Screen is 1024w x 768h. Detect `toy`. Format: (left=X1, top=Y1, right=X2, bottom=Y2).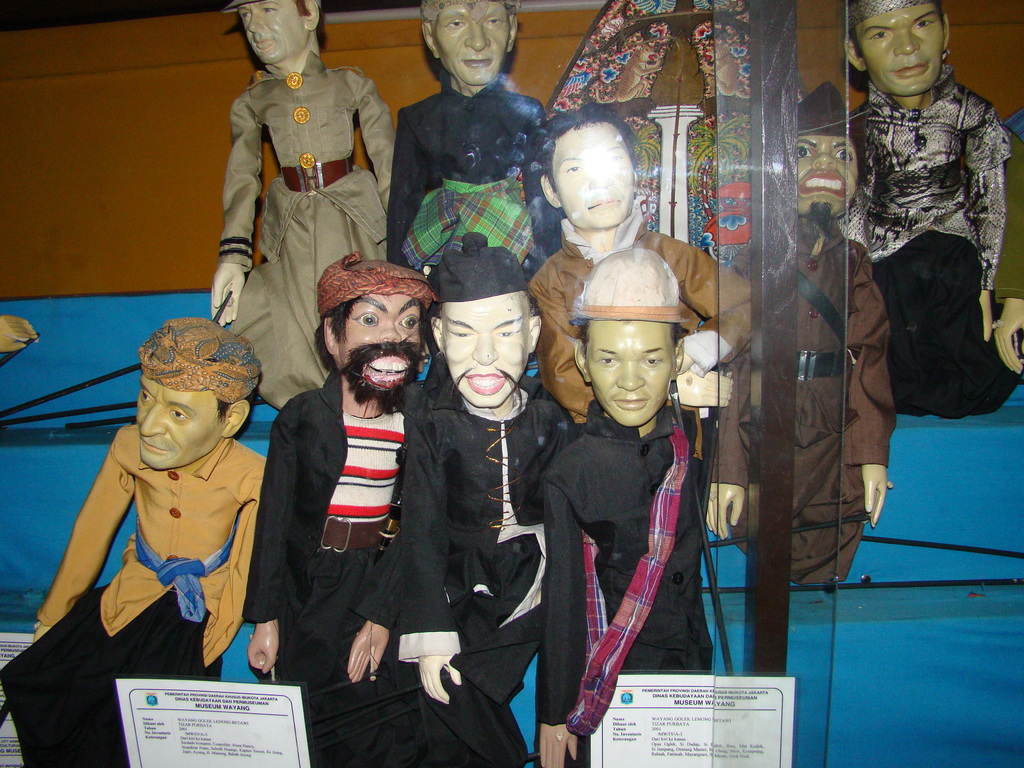
(left=540, top=246, right=715, bottom=767).
